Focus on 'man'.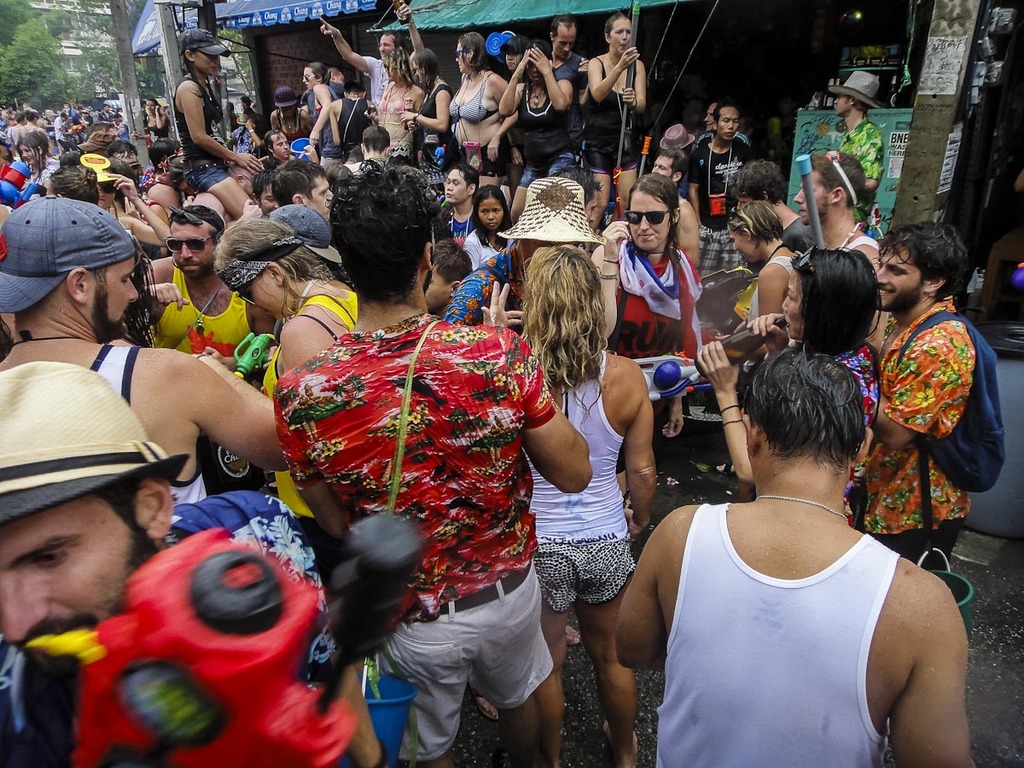
Focused at {"left": 107, "top": 140, "right": 143, "bottom": 182}.
